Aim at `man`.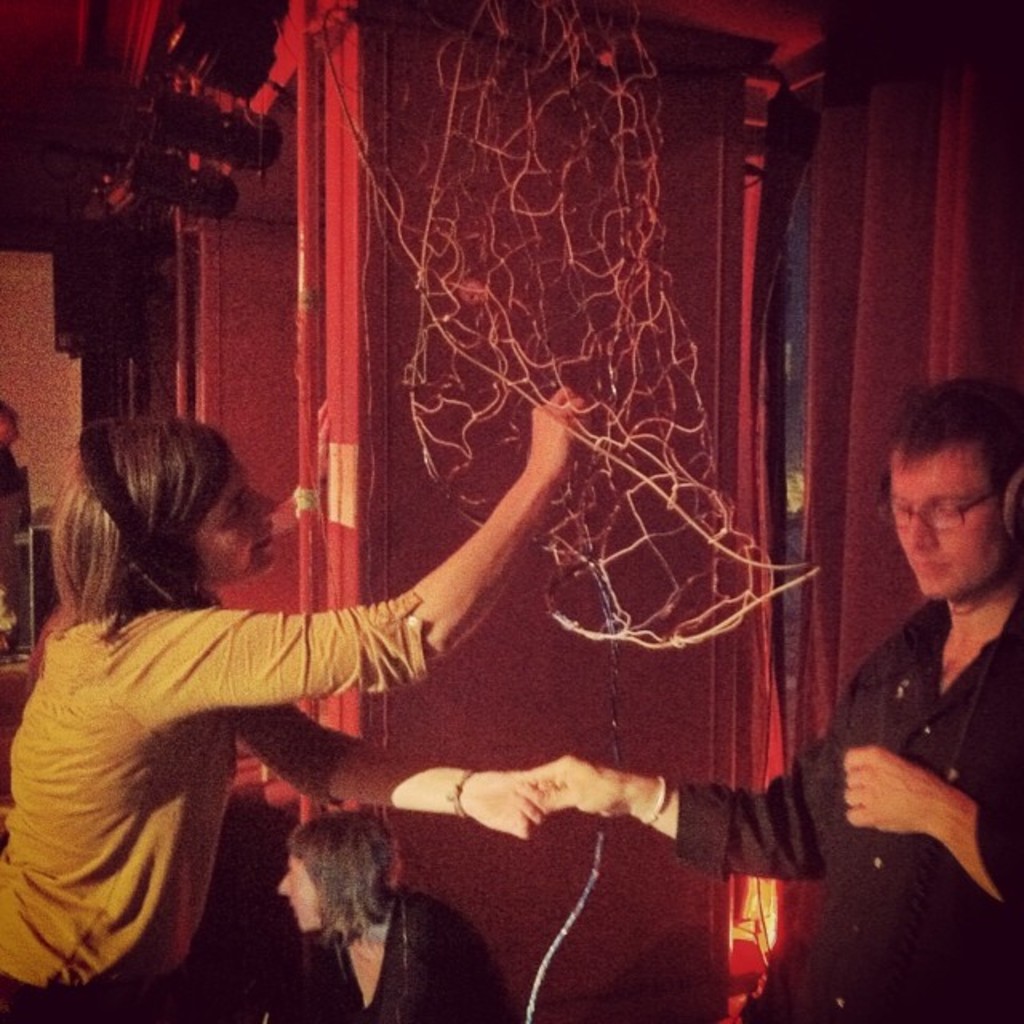
Aimed at pyautogui.locateOnScreen(520, 362, 1022, 1022).
